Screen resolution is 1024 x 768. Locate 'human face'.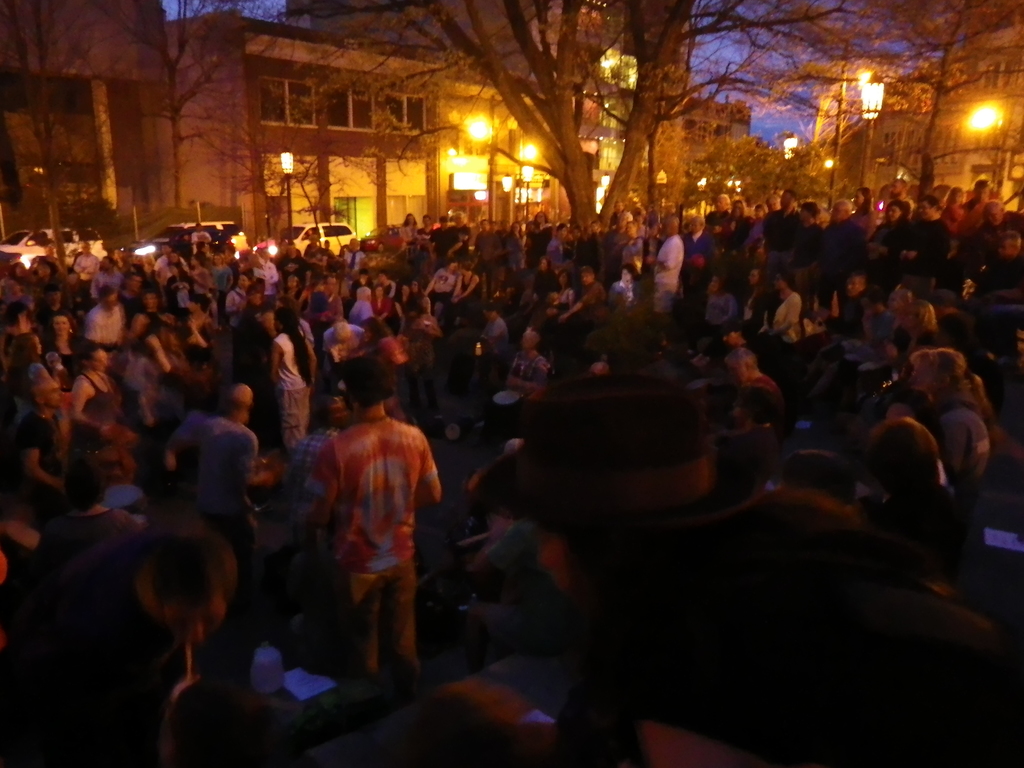
(620, 272, 628, 285).
